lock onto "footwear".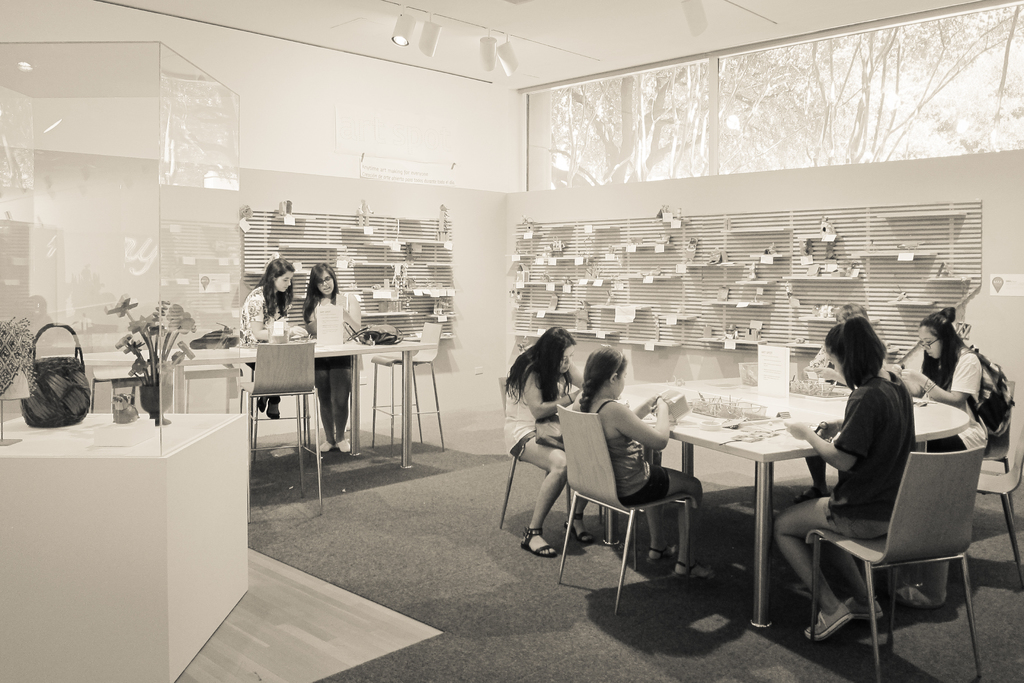
Locked: left=517, top=527, right=556, bottom=556.
